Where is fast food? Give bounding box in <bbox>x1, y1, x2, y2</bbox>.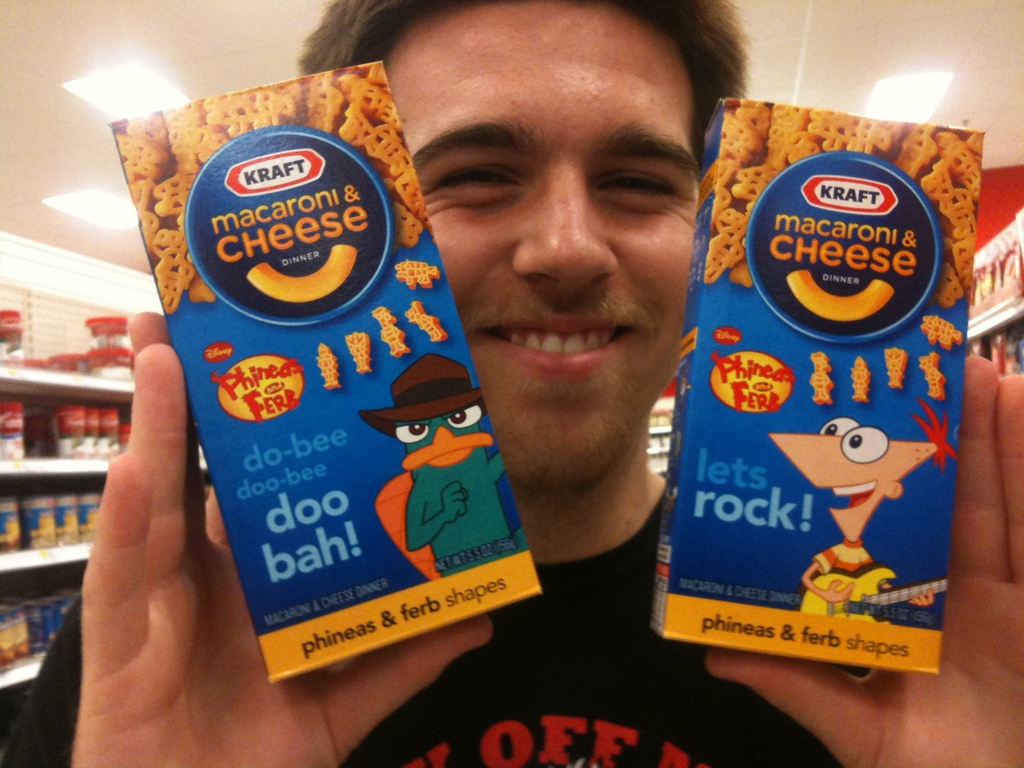
<bbox>344, 328, 372, 373</bbox>.
